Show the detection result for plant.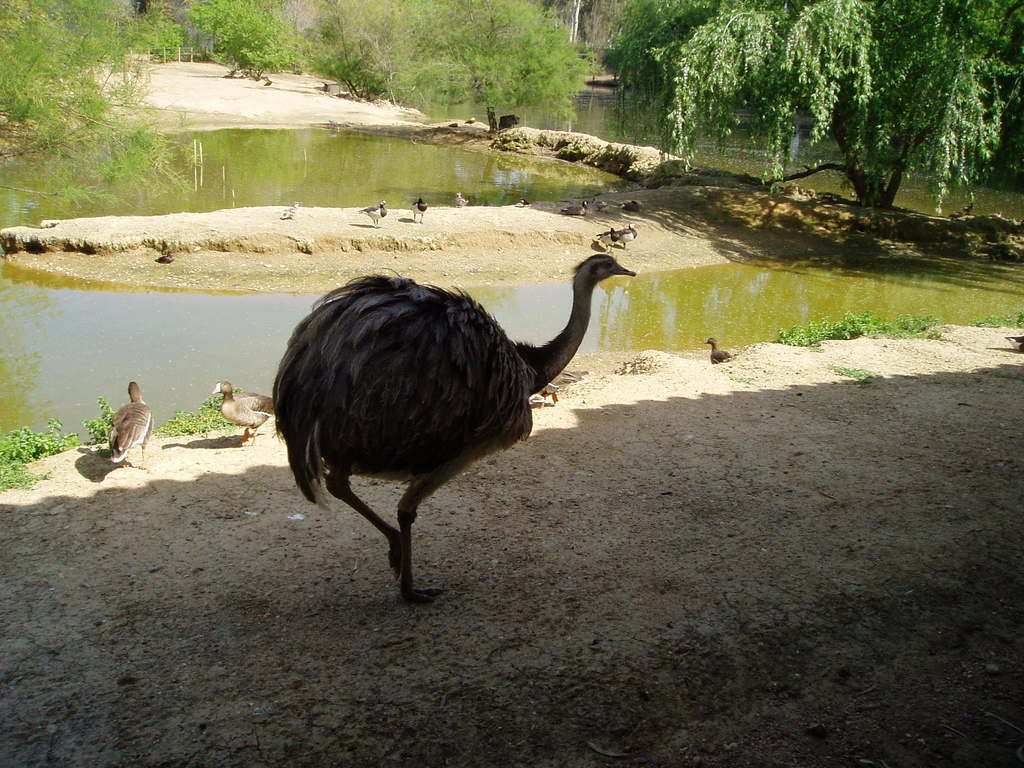
select_region(768, 303, 938, 342).
